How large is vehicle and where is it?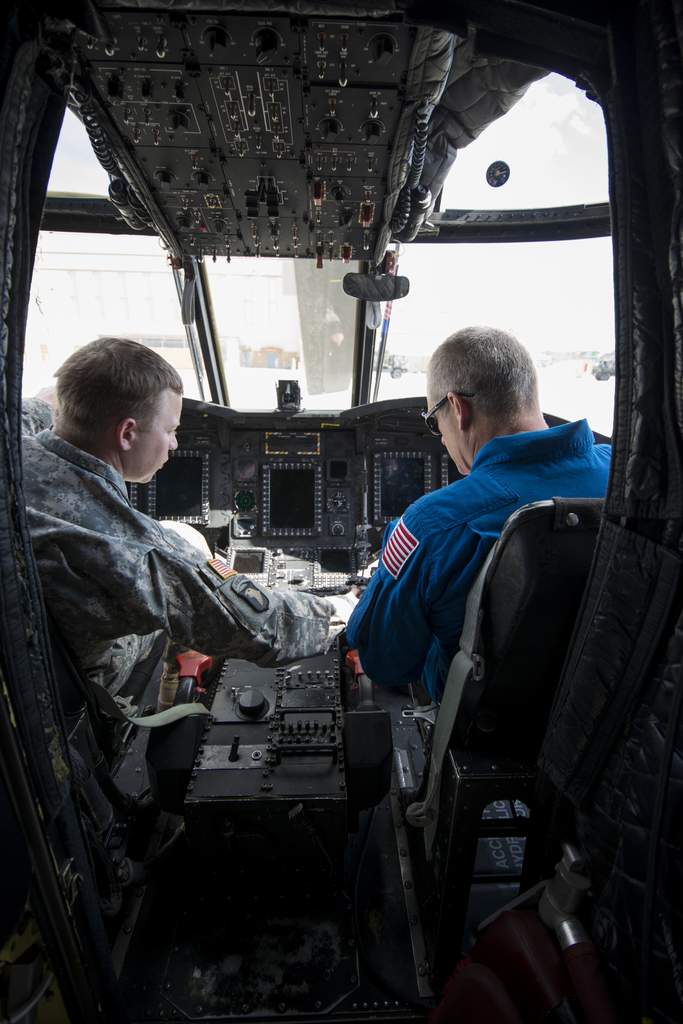
Bounding box: left=588, top=348, right=627, bottom=379.
